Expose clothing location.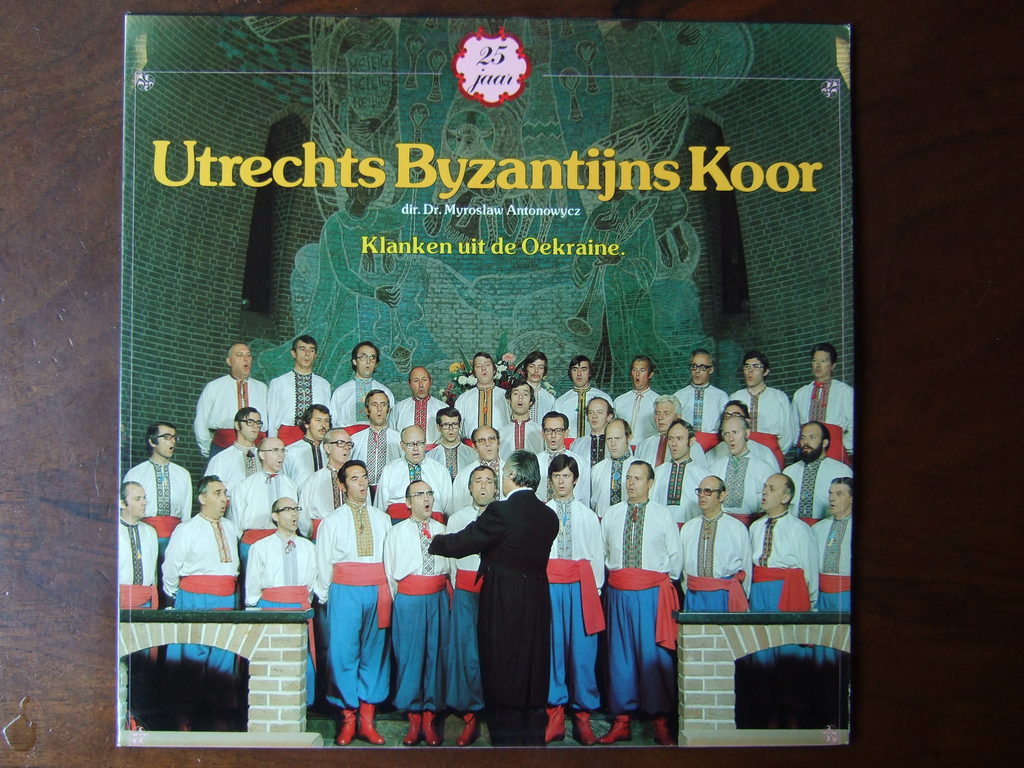
Exposed at <region>193, 373, 269, 463</region>.
